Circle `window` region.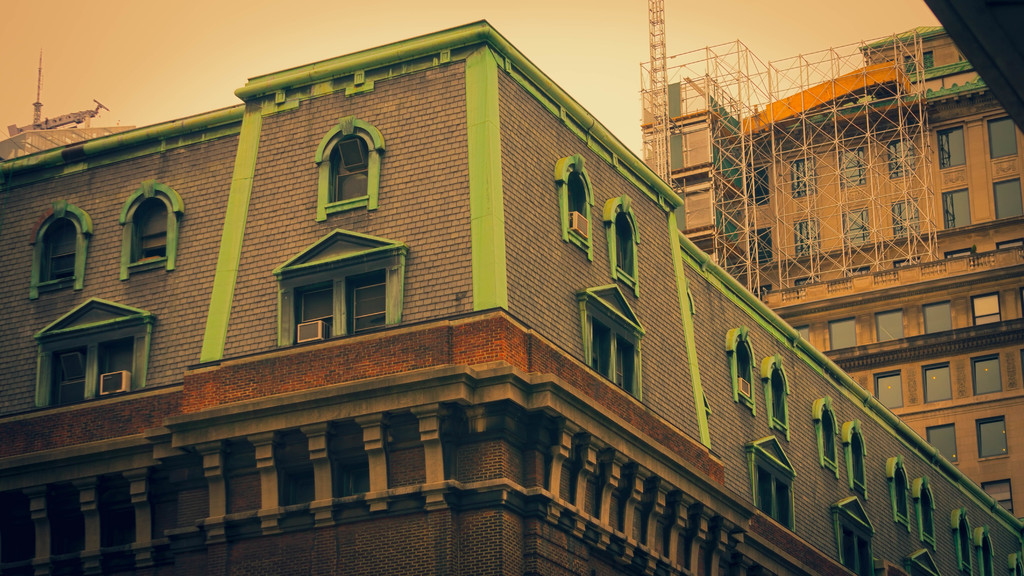
Region: [972, 353, 1001, 395].
